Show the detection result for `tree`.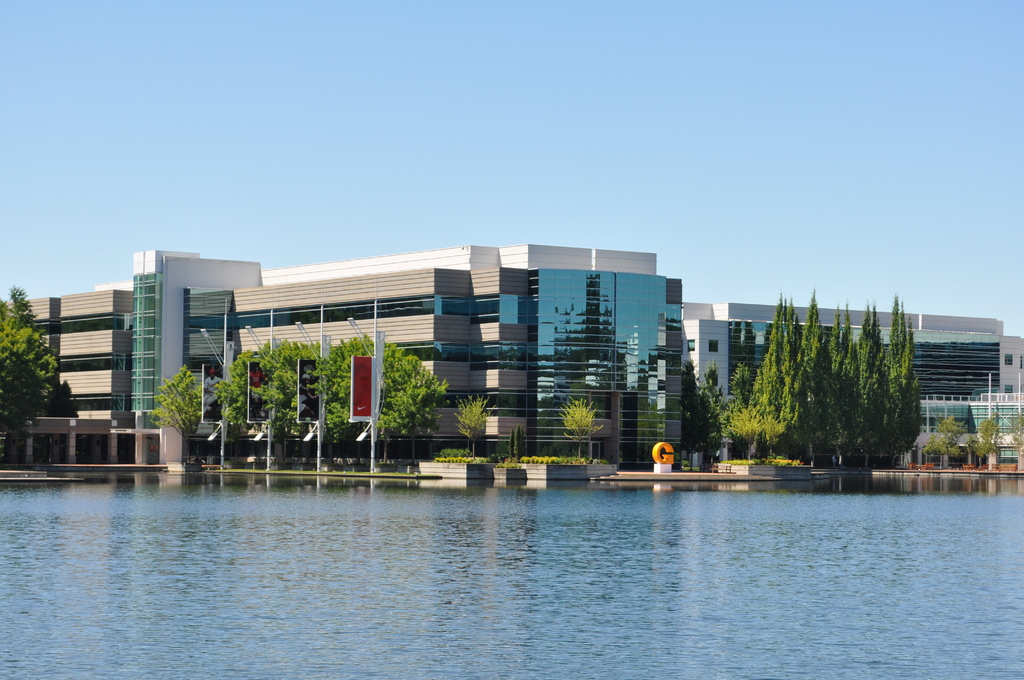
locate(161, 366, 203, 441).
